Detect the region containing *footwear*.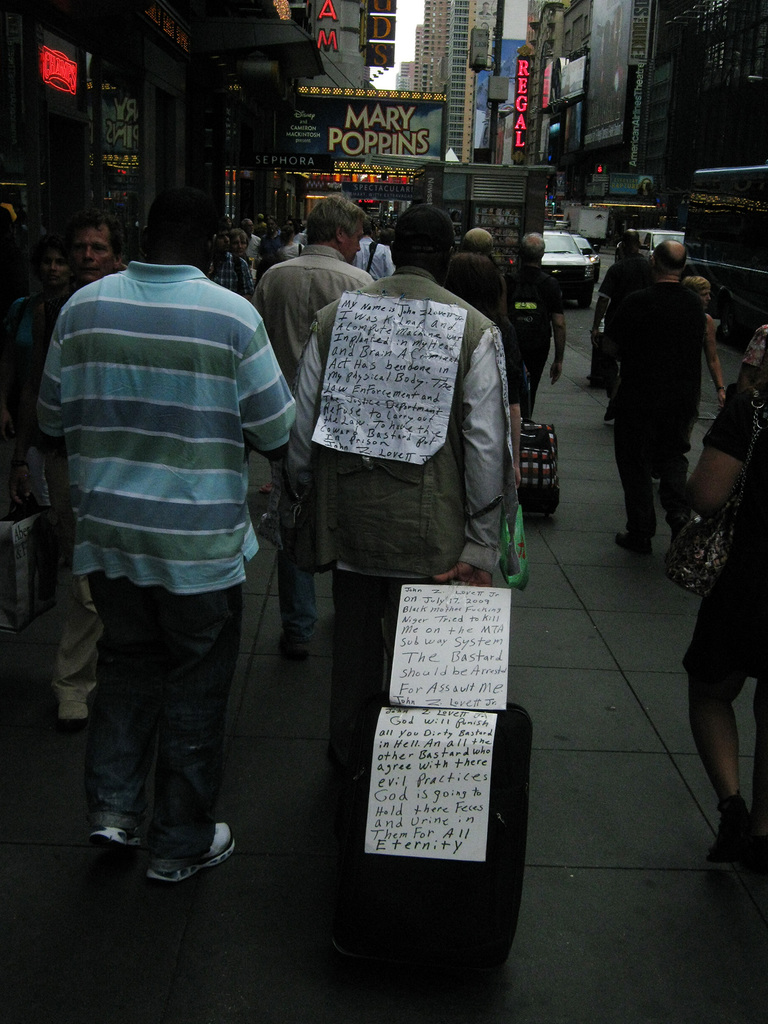
[left=614, top=529, right=648, bottom=555].
